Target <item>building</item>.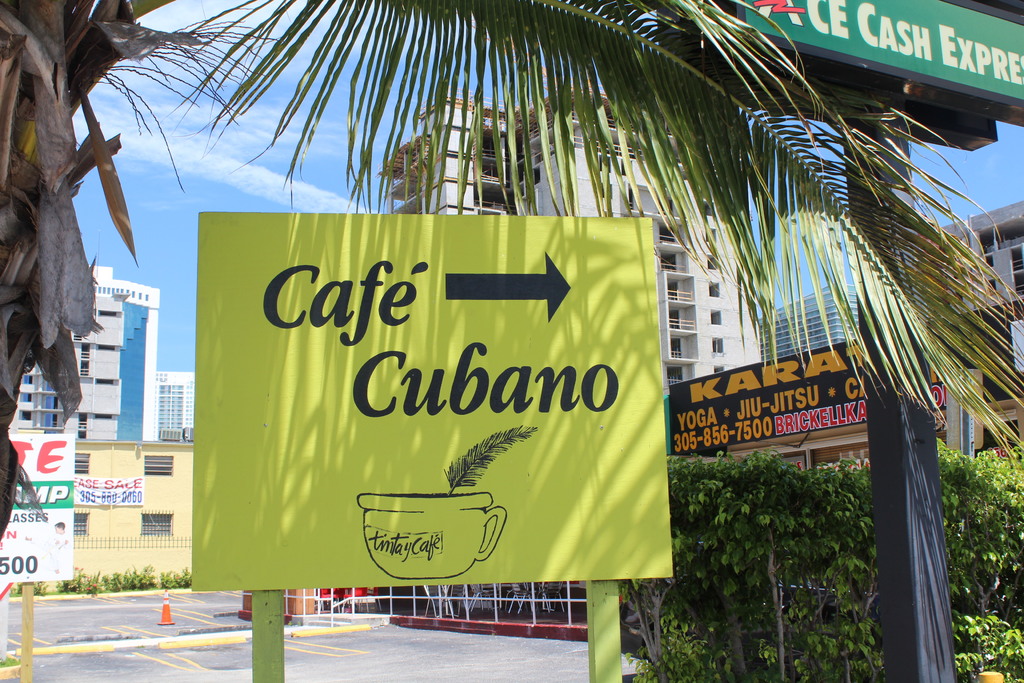
Target region: 10:260:193:447.
